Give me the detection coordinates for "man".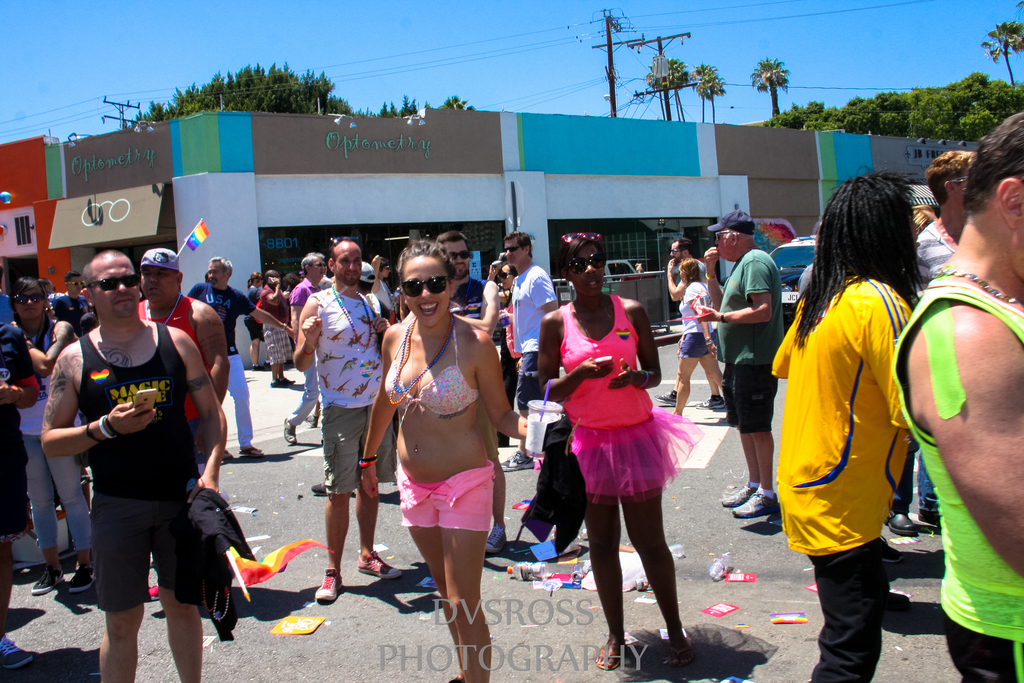
box(141, 246, 237, 410).
